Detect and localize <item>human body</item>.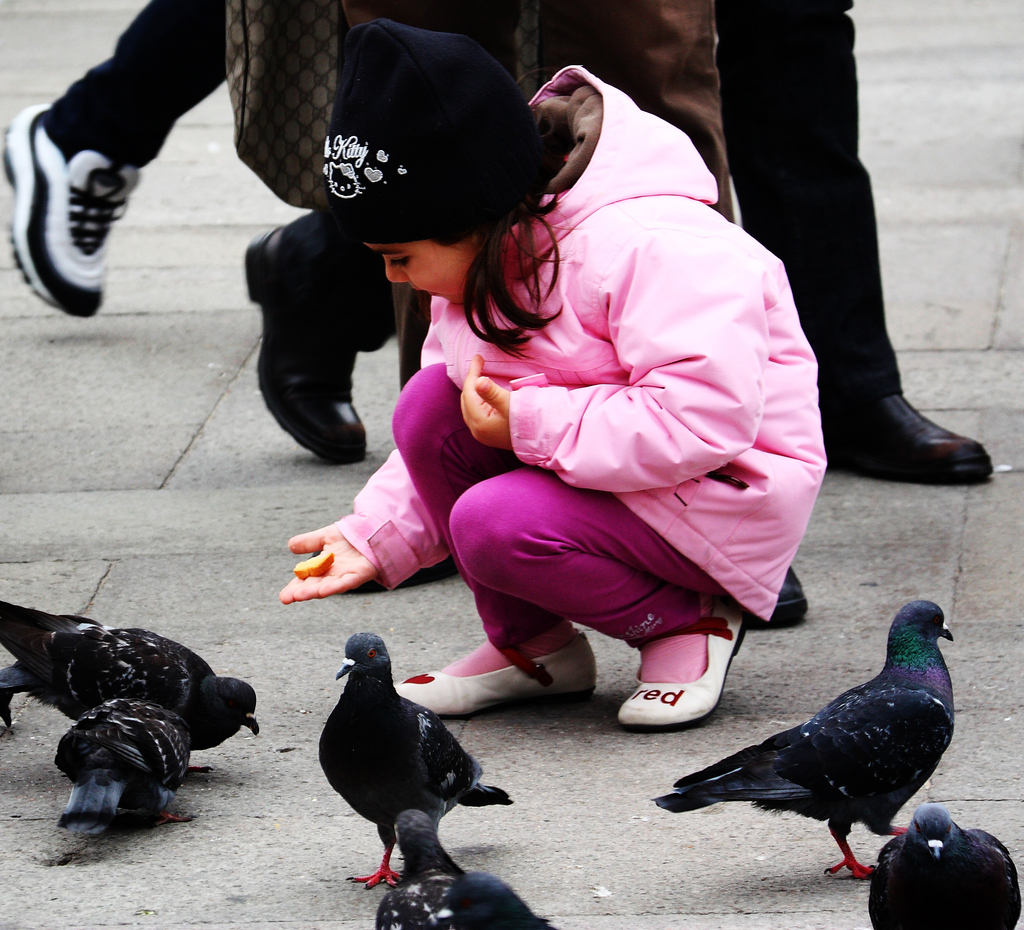
Localized at <box>225,0,988,477</box>.
